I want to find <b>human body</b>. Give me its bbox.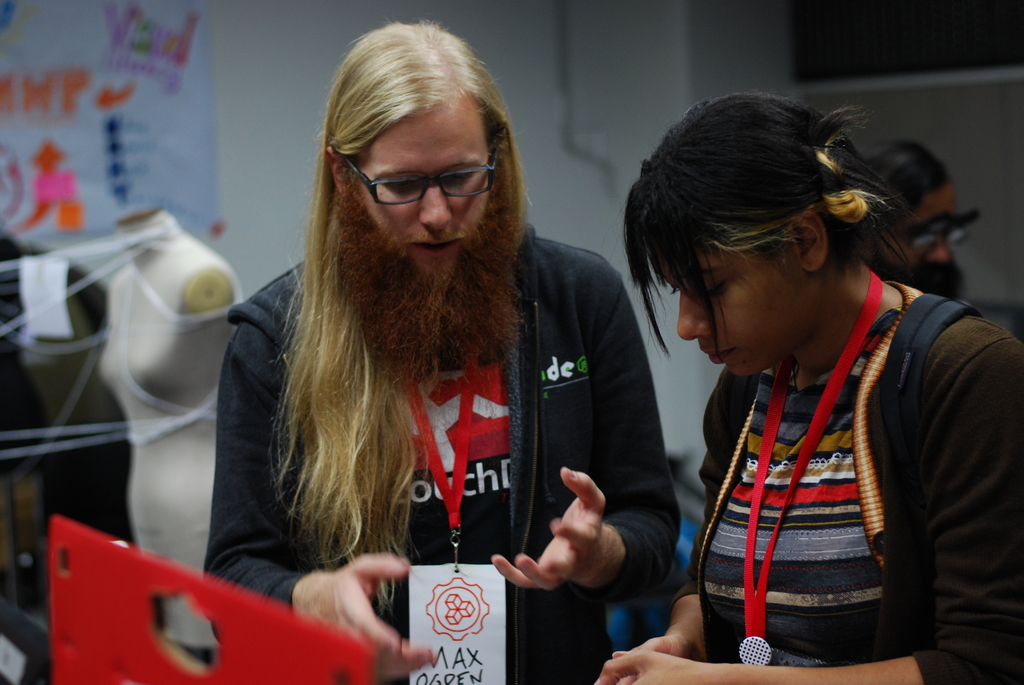
{"left": 94, "top": 232, "right": 246, "bottom": 649}.
